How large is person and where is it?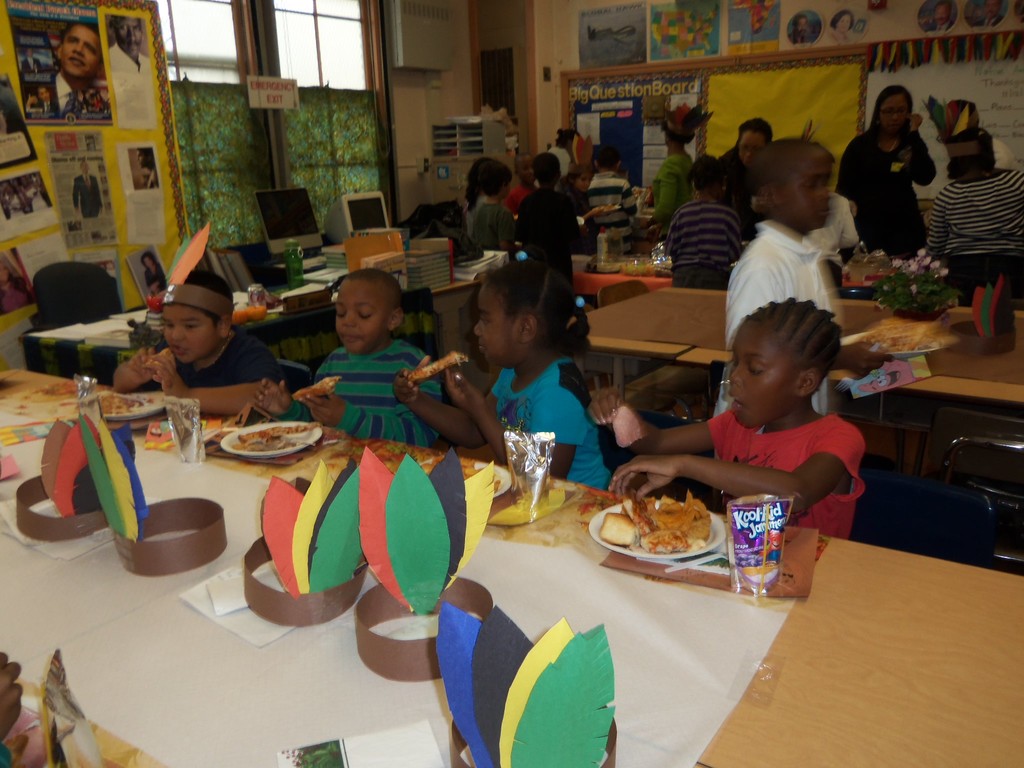
Bounding box: 72 159 104 214.
